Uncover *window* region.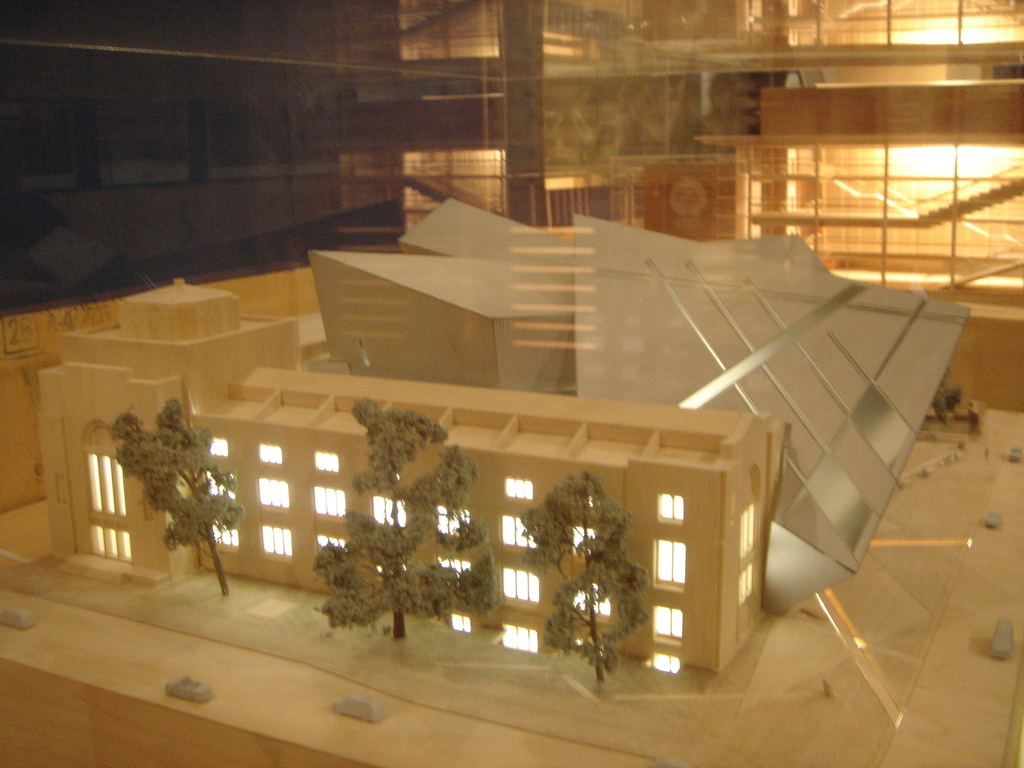
Uncovered: bbox=[121, 525, 133, 561].
